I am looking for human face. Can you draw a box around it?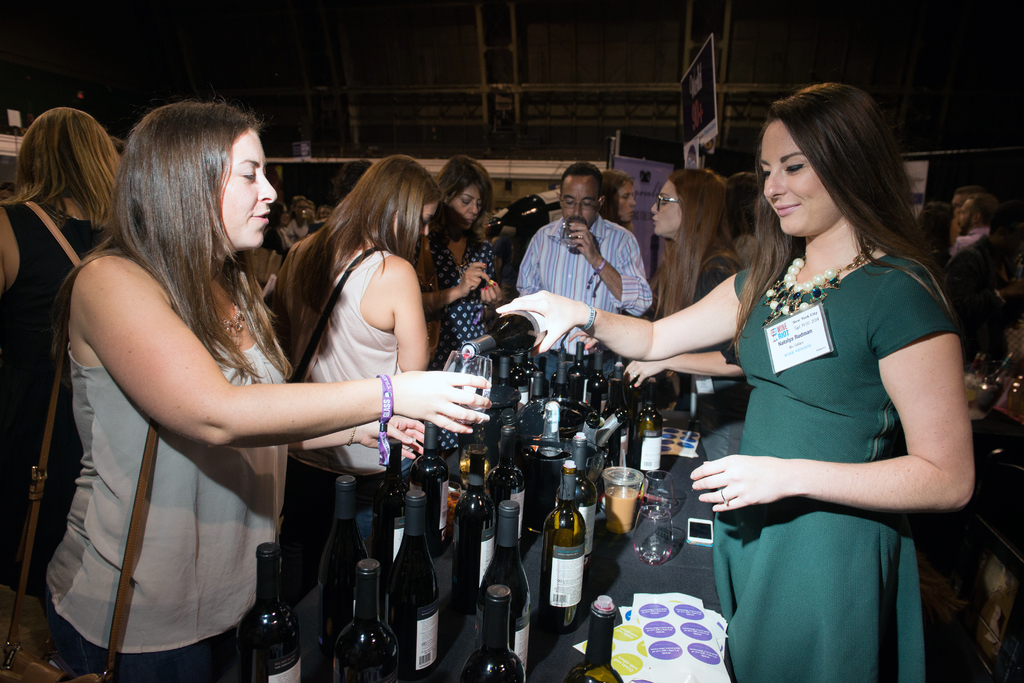
Sure, the bounding box is crop(214, 130, 283, 245).
